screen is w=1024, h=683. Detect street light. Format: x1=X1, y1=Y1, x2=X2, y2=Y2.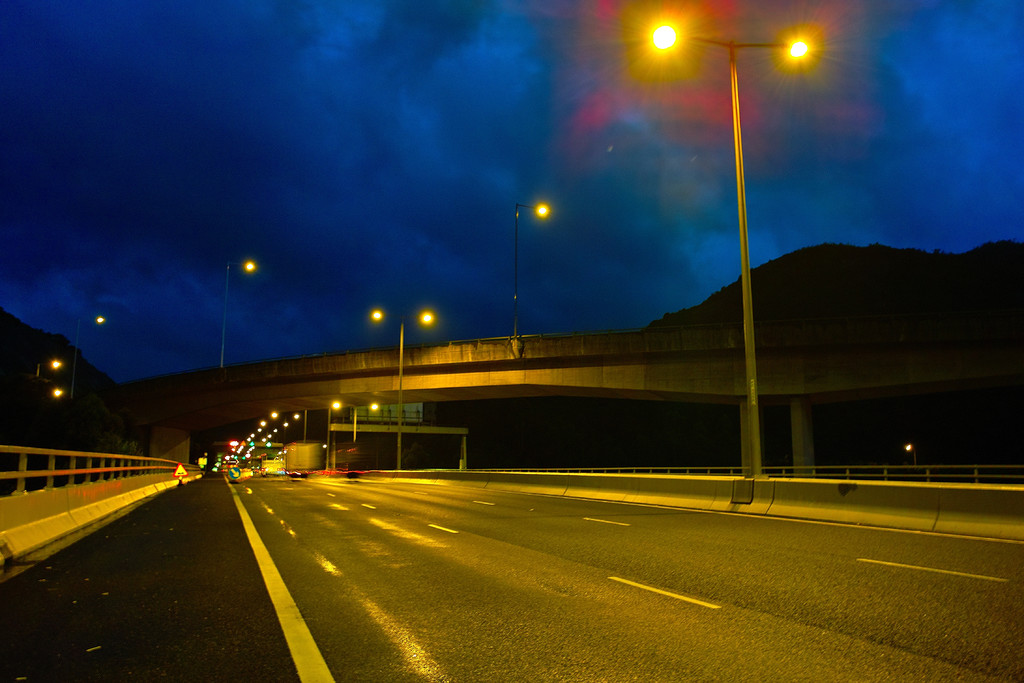
x1=214, y1=263, x2=260, y2=371.
